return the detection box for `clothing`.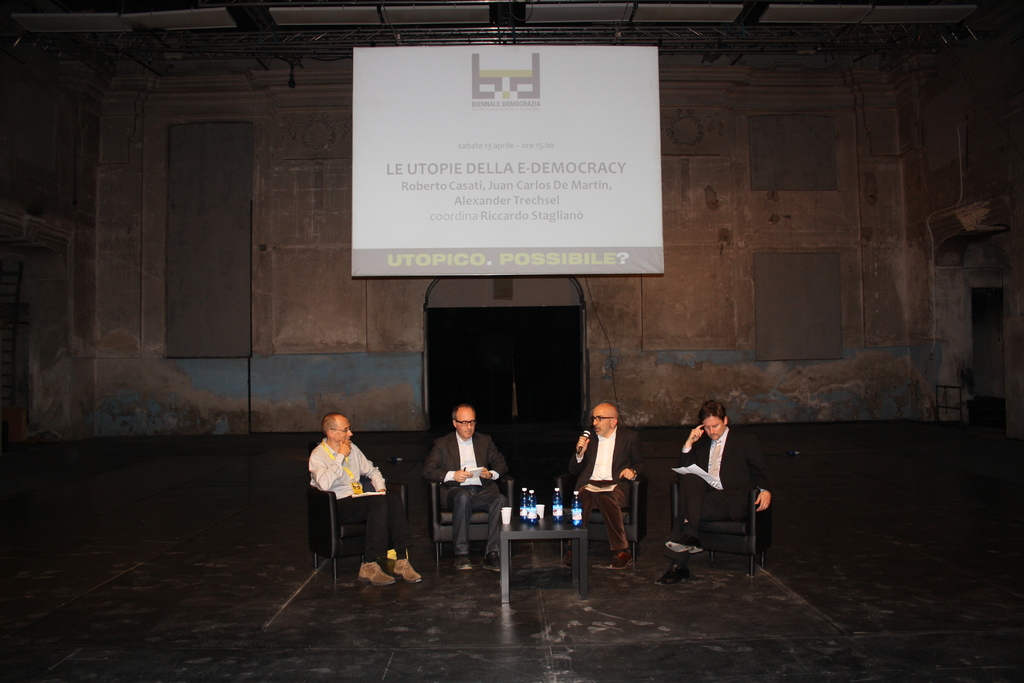
(451, 482, 506, 555).
